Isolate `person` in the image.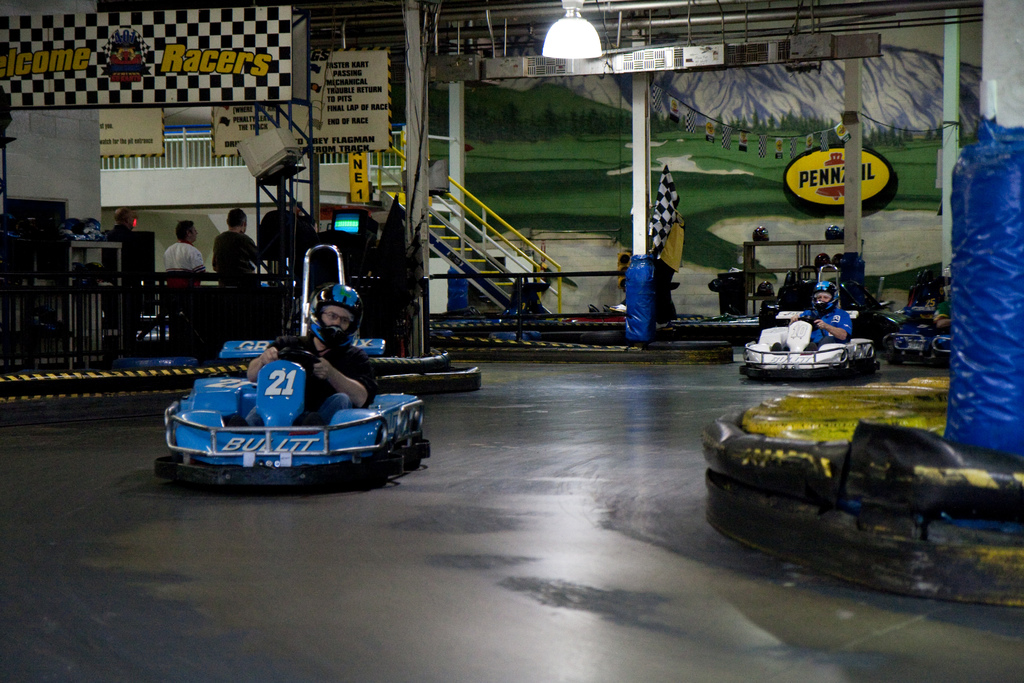
Isolated region: [776, 276, 852, 356].
